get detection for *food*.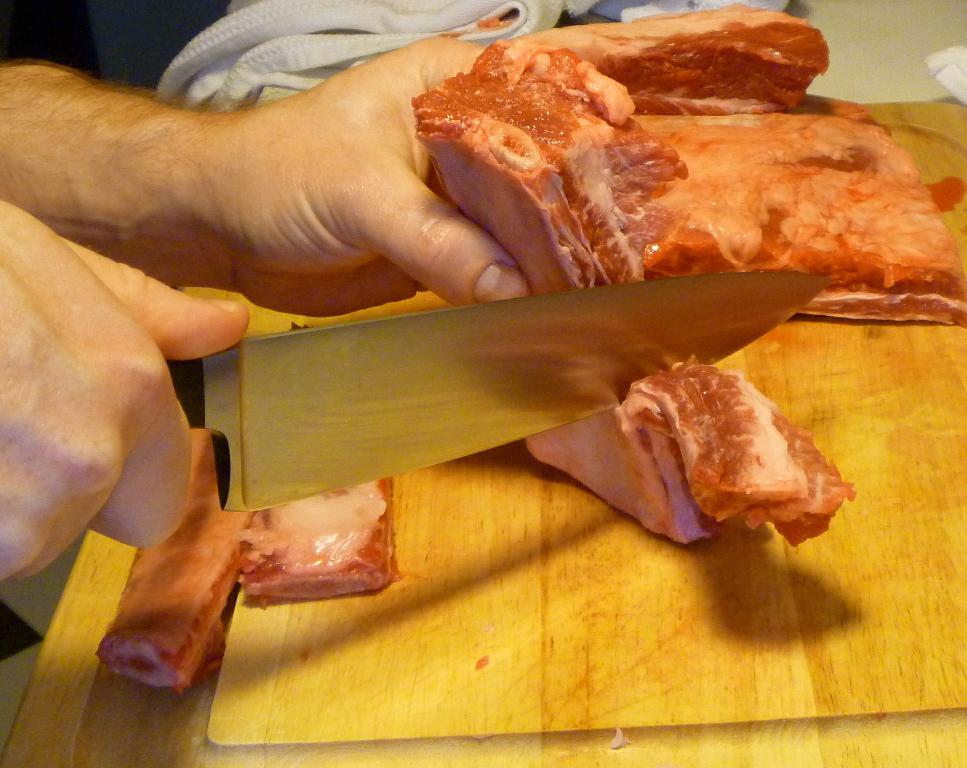
Detection: region(406, 30, 966, 325).
